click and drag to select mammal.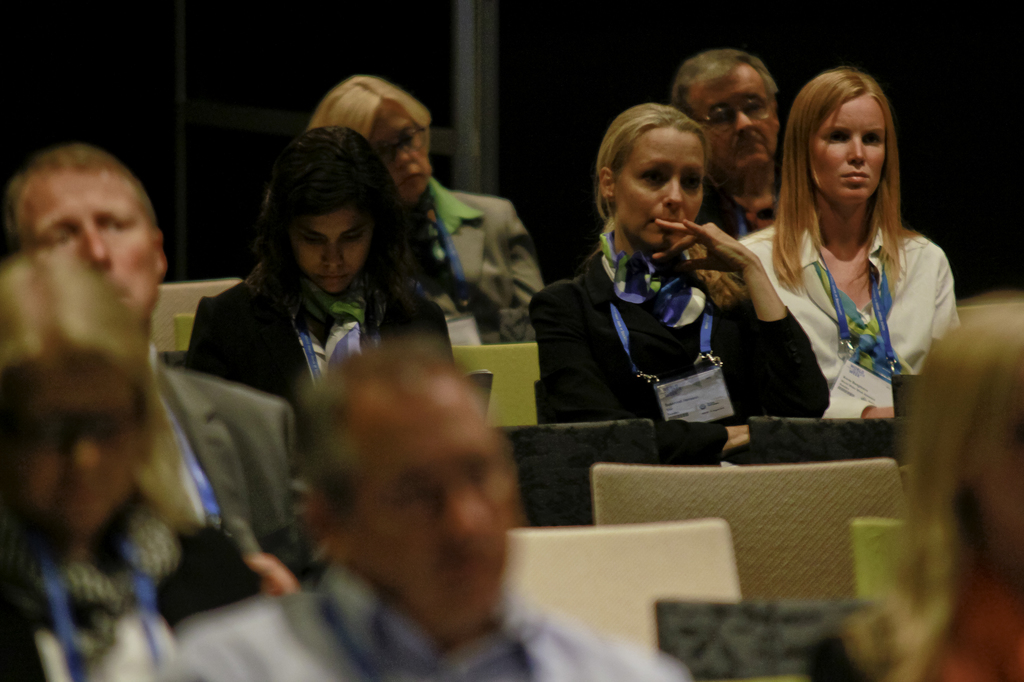
Selection: (670, 47, 792, 235).
